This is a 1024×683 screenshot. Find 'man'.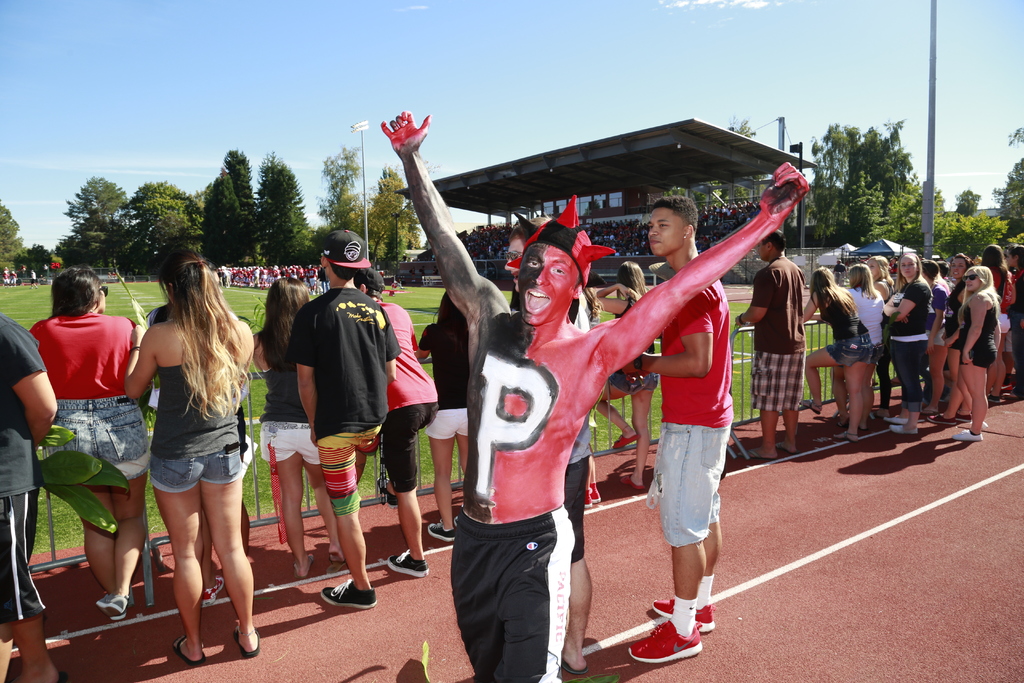
Bounding box: l=733, t=228, r=813, b=461.
